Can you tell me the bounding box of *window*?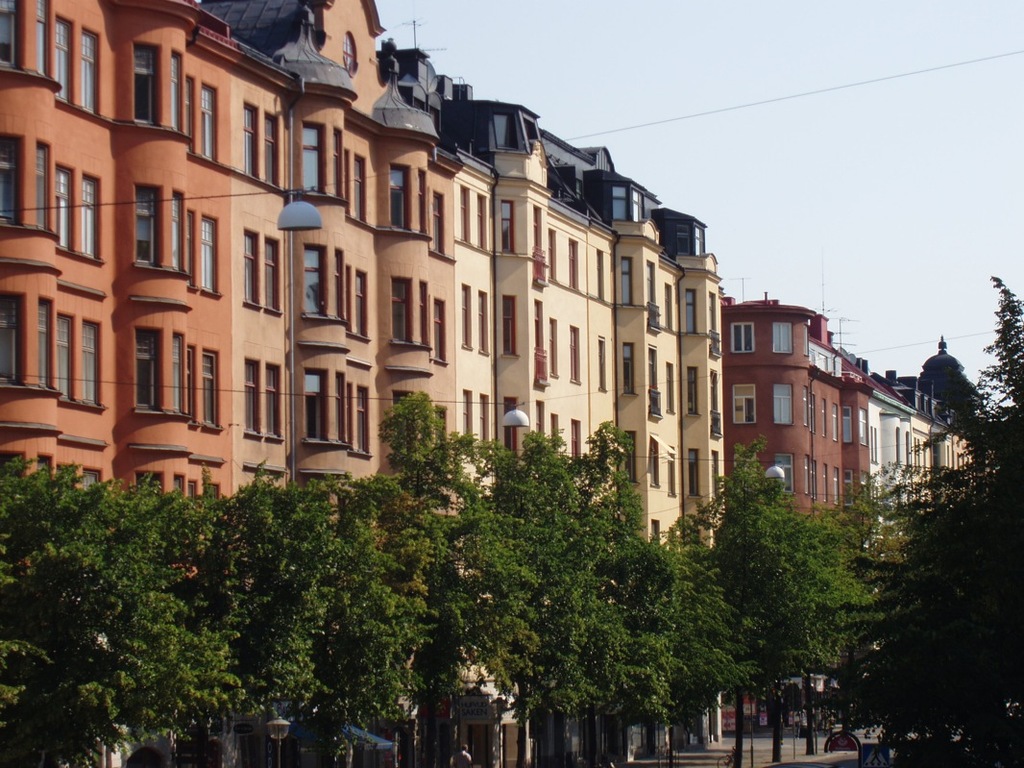
x1=730, y1=386, x2=754, y2=427.
